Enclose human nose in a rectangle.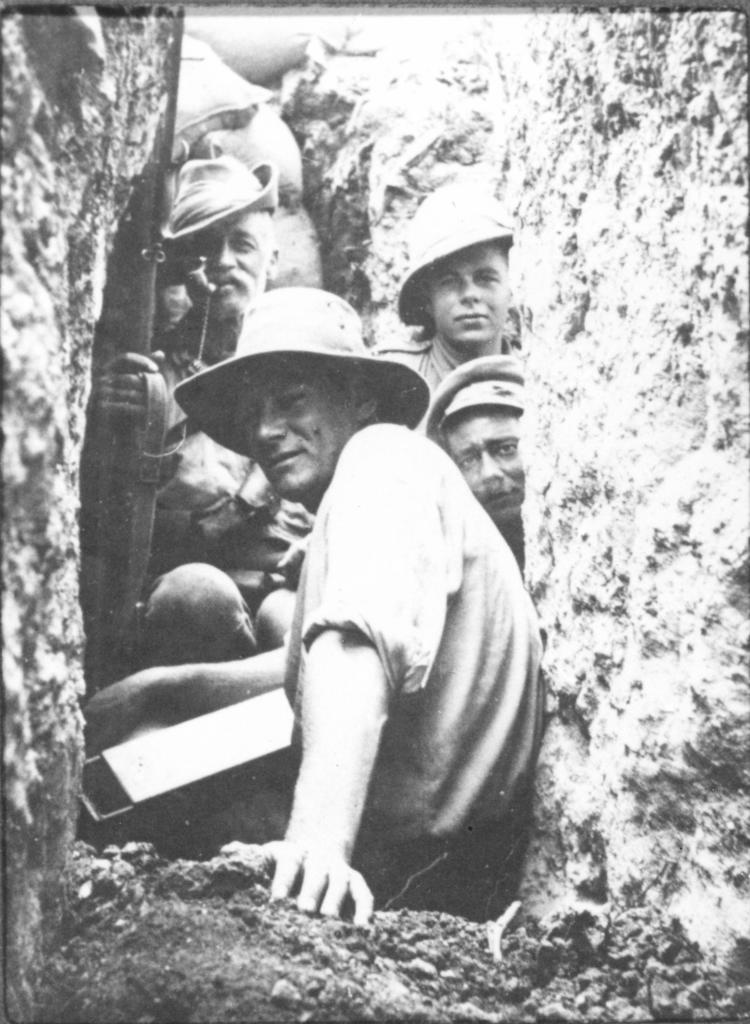
box(477, 449, 505, 486).
